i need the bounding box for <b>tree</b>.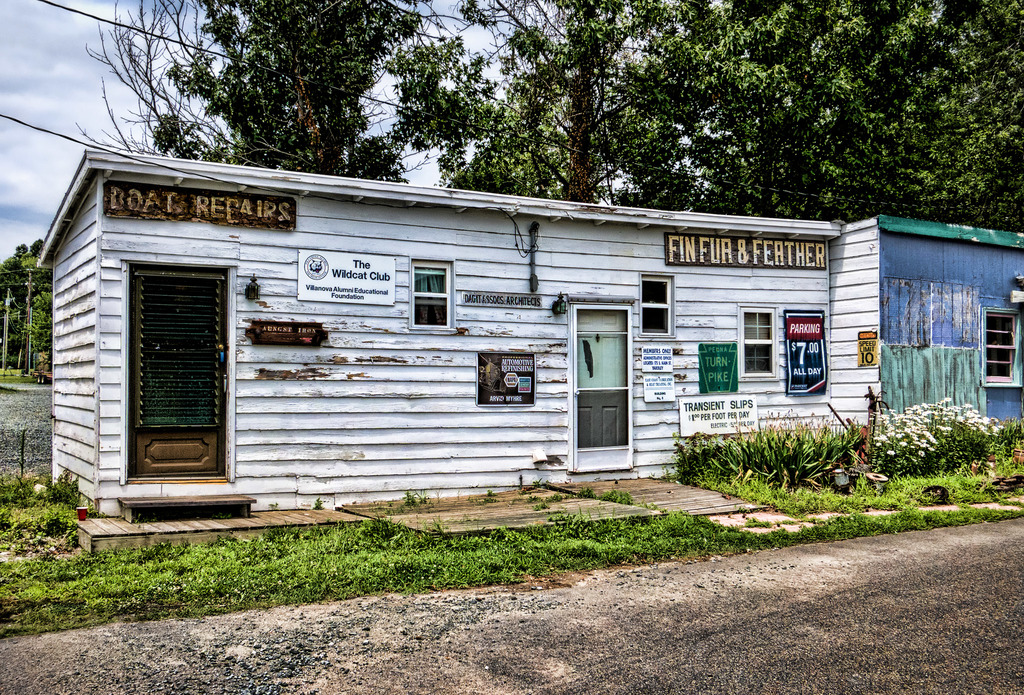
Here it is: {"x1": 23, "y1": 269, "x2": 48, "y2": 368}.
